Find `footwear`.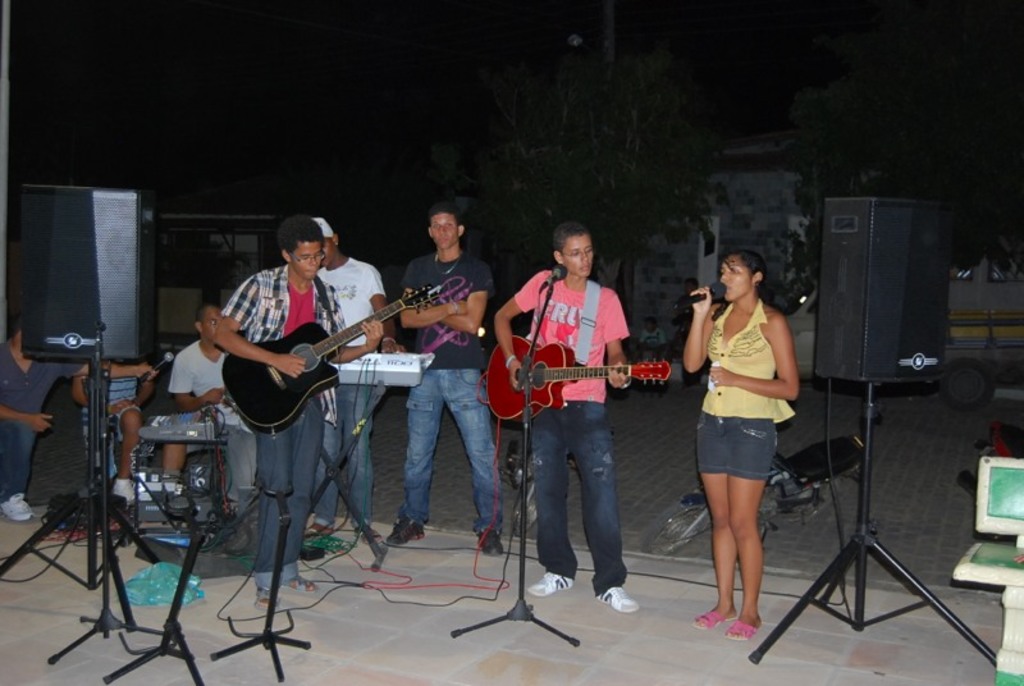
locate(696, 612, 742, 630).
